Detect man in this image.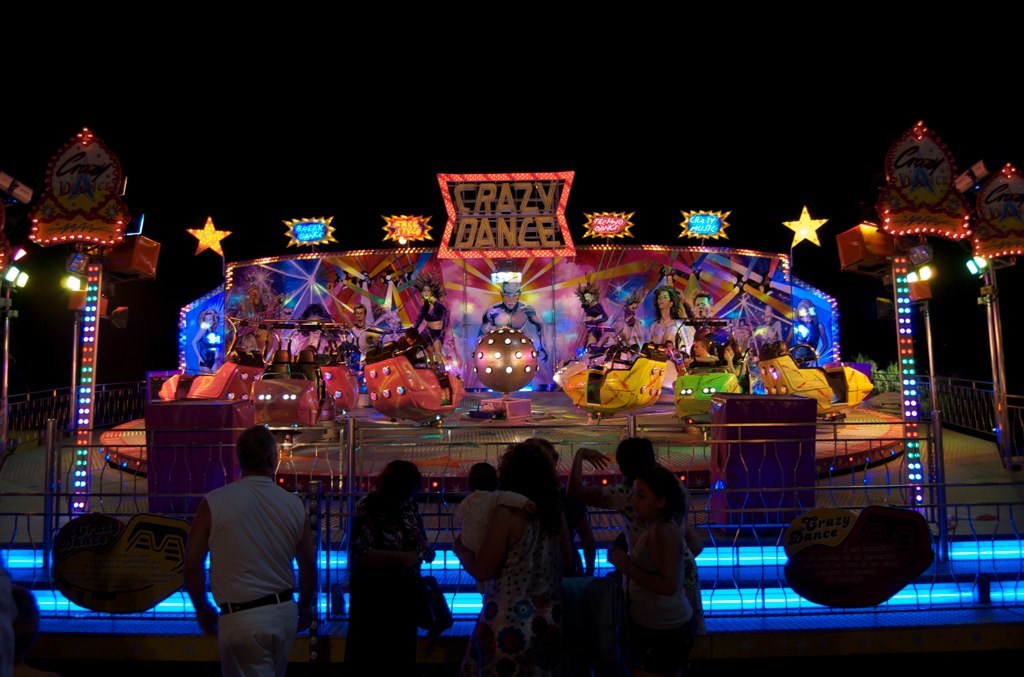
Detection: region(674, 285, 730, 339).
